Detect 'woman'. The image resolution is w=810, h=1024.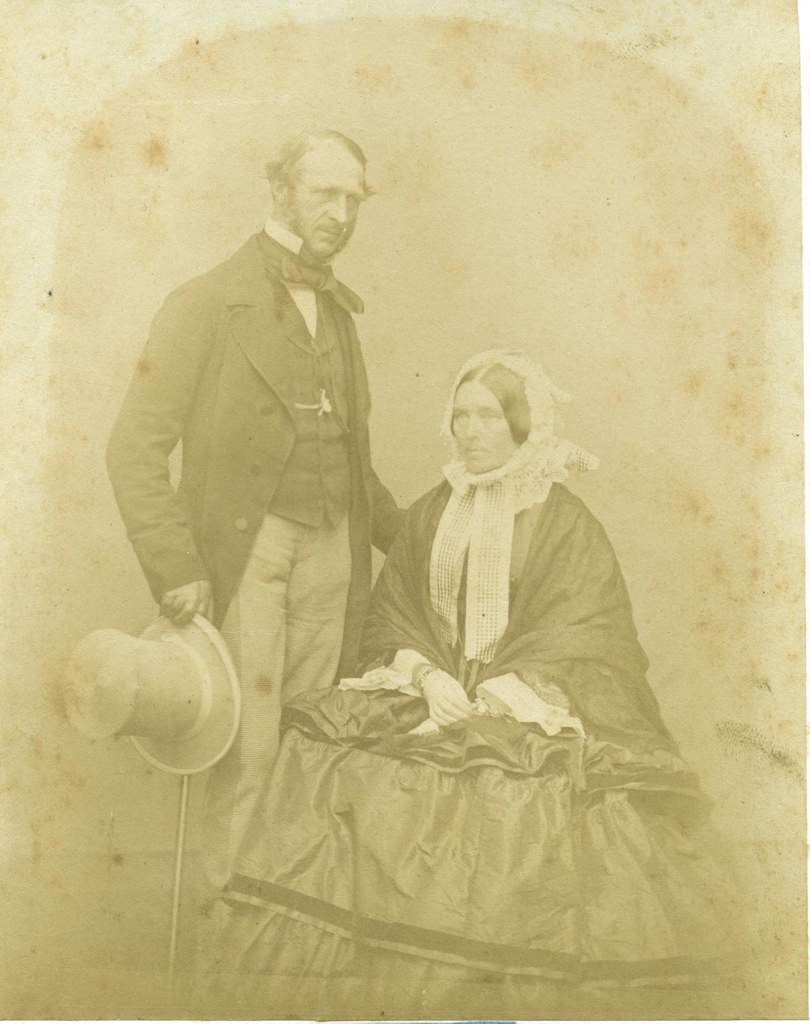
{"left": 209, "top": 351, "right": 745, "bottom": 991}.
